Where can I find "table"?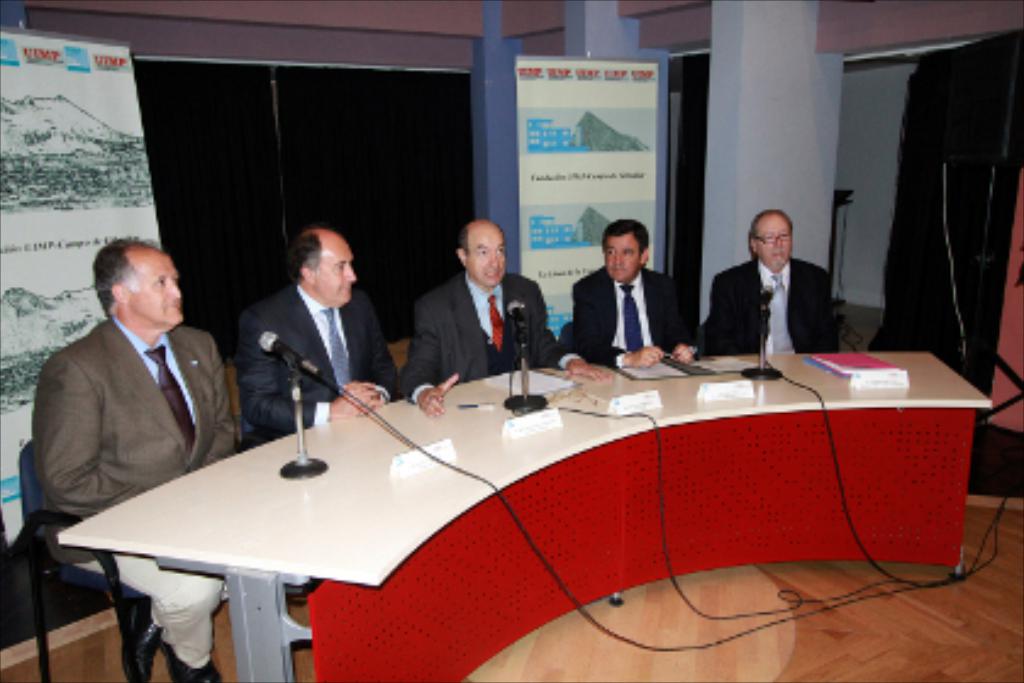
You can find it at [left=44, top=324, right=1017, bottom=681].
